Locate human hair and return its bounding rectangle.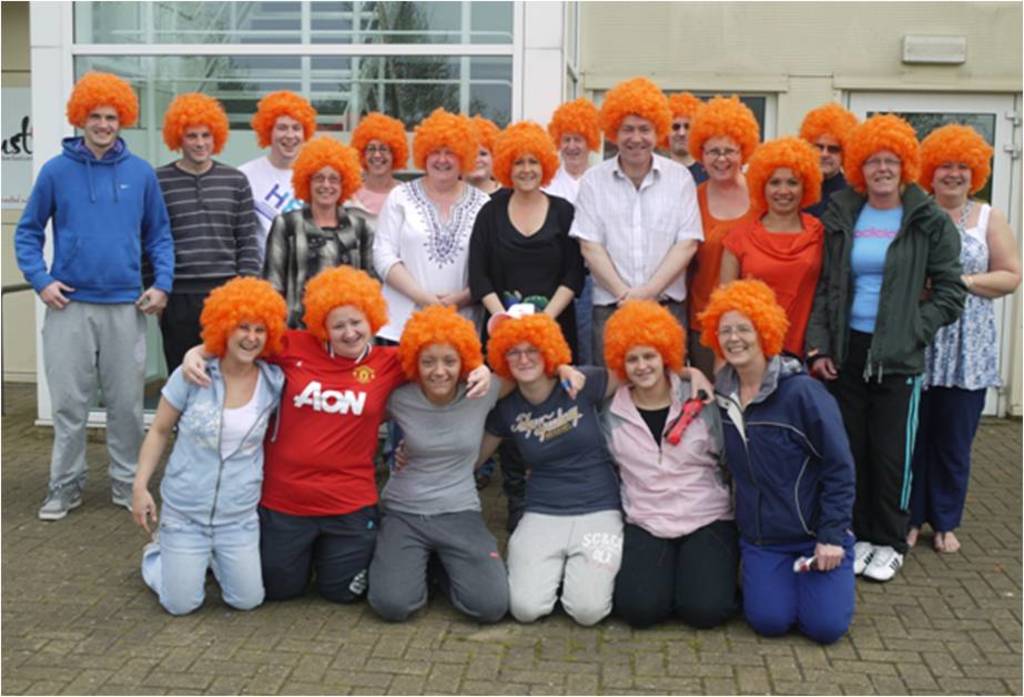
pyautogui.locateOnScreen(303, 267, 393, 340).
